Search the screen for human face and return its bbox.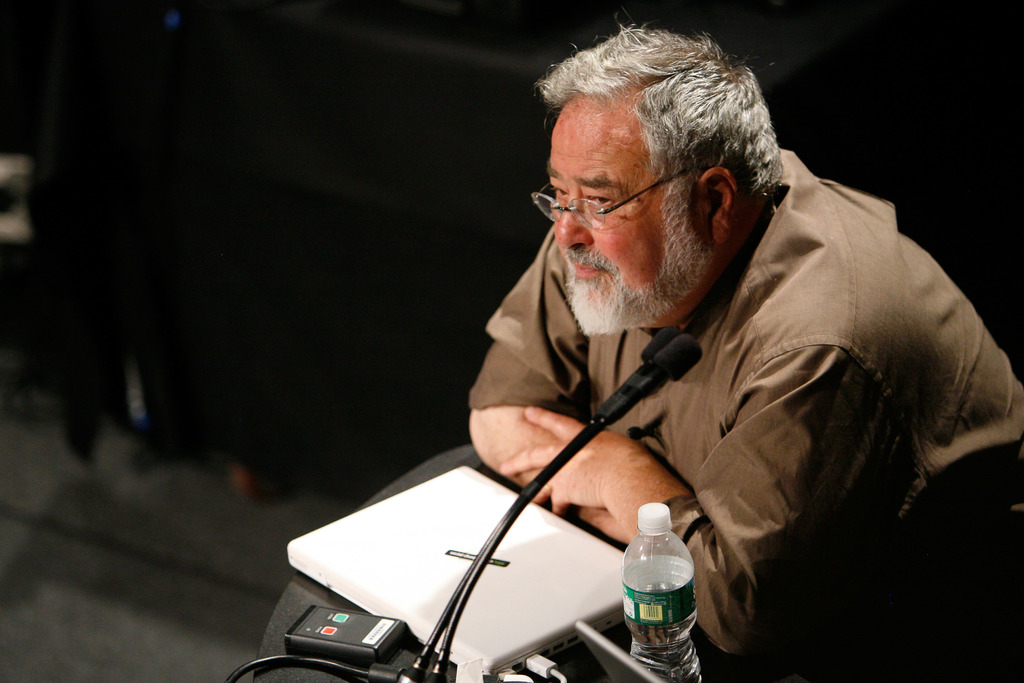
Found: (x1=545, y1=104, x2=708, y2=299).
